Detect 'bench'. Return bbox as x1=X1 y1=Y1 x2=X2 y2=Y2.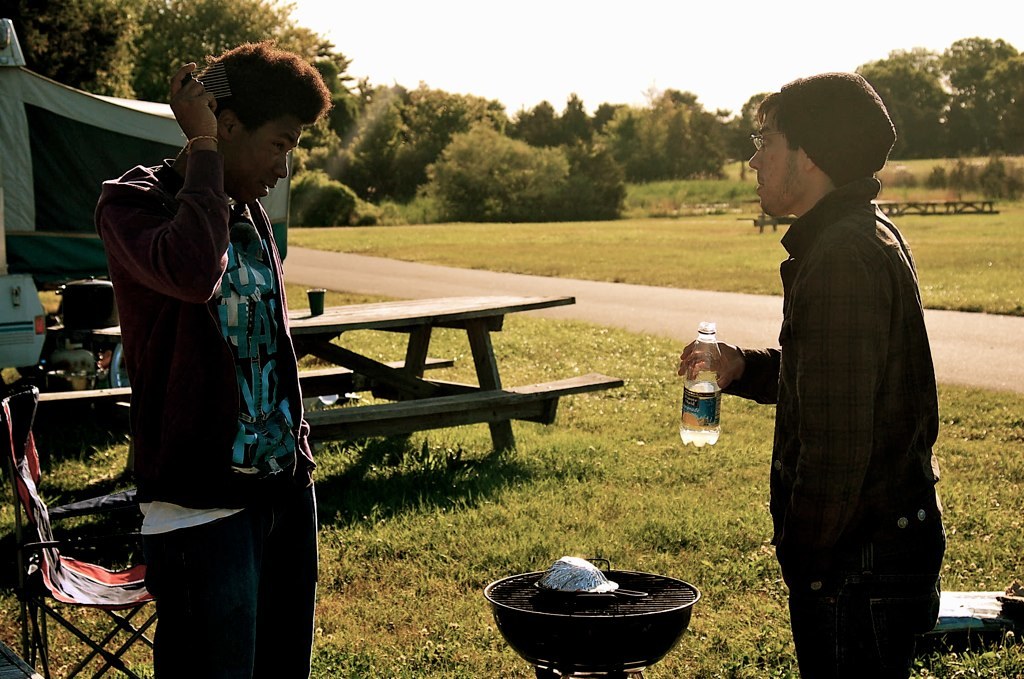
x1=253 y1=251 x2=626 y2=508.
